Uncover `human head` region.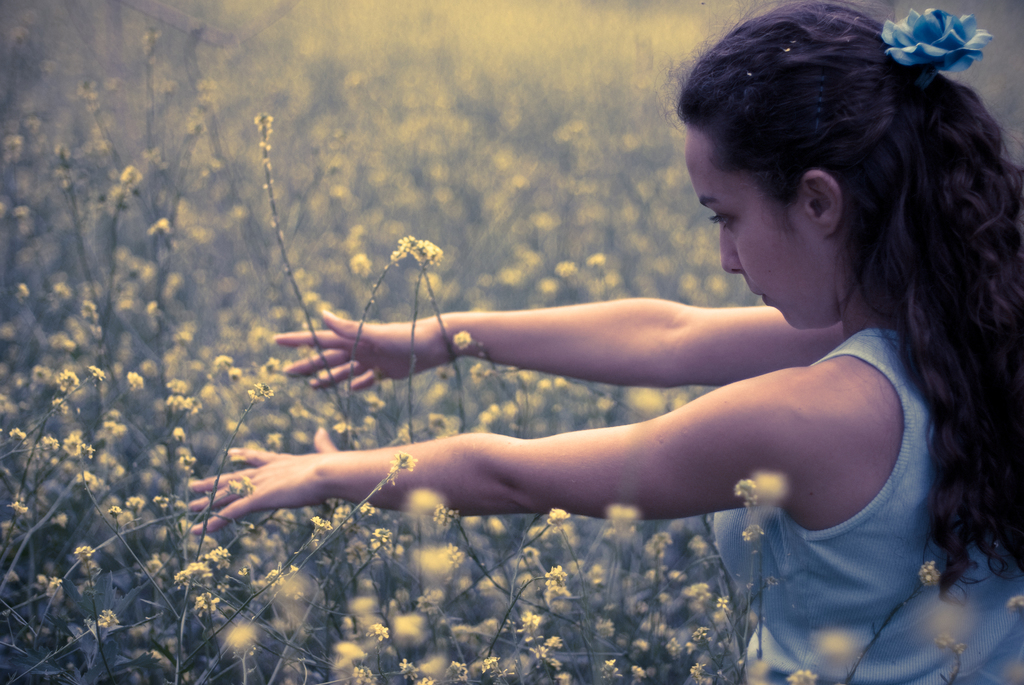
Uncovered: bbox(673, 1, 973, 321).
